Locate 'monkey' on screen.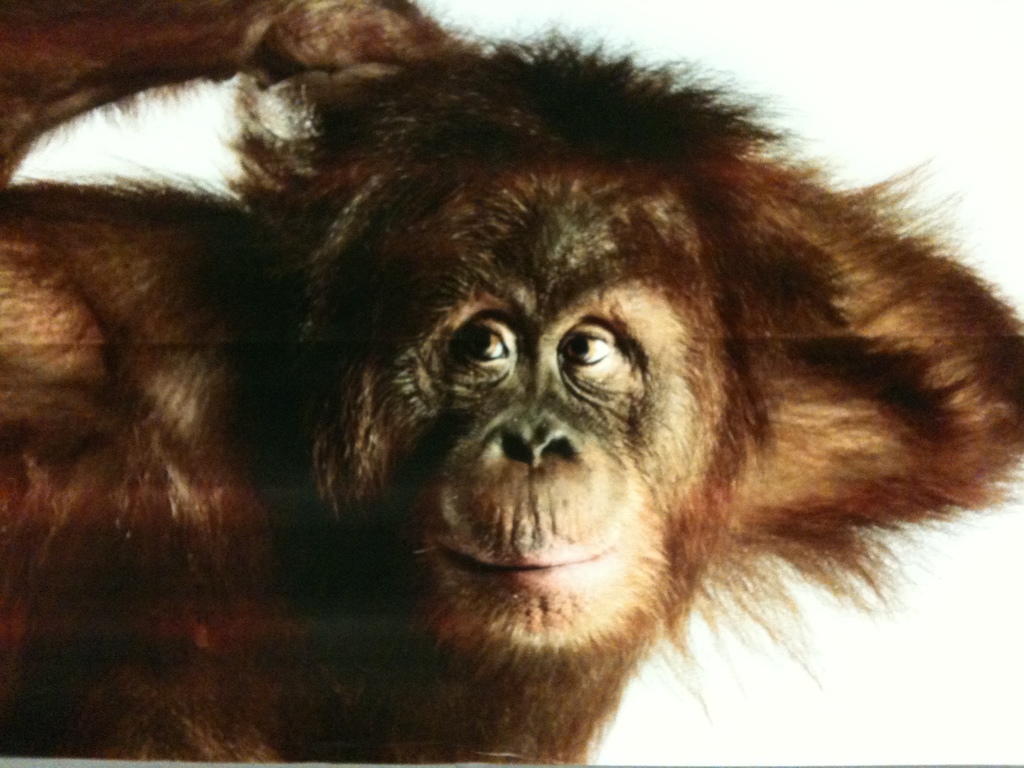
On screen at [4,23,1023,761].
